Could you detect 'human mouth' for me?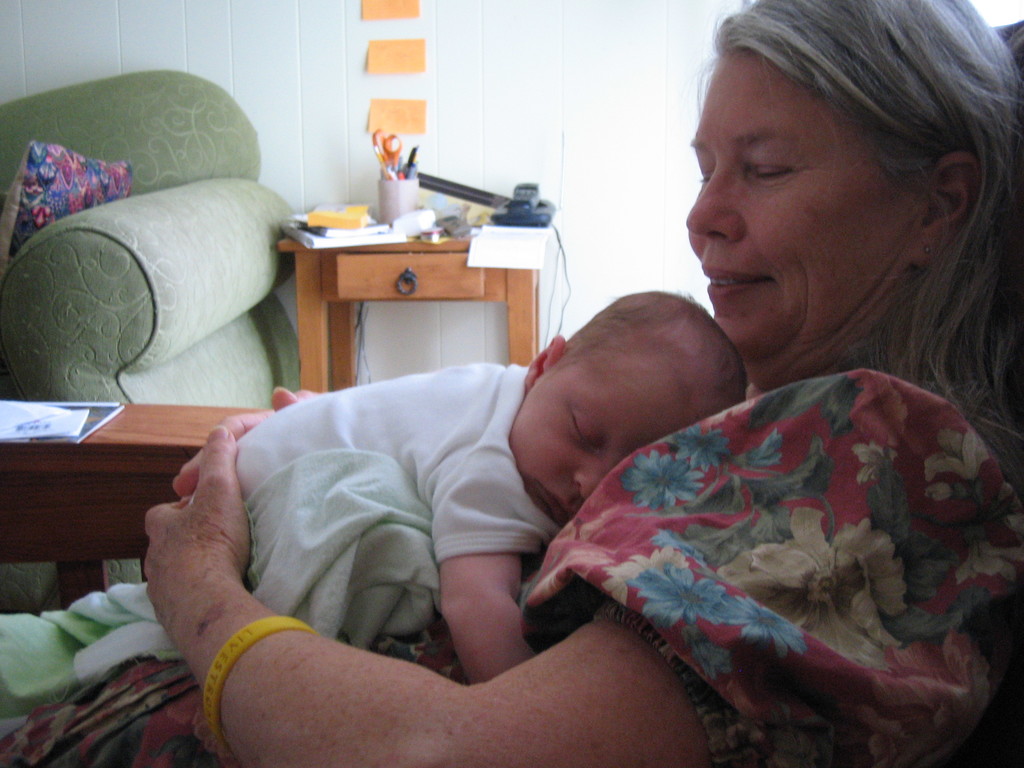
Detection result: region(696, 257, 772, 305).
